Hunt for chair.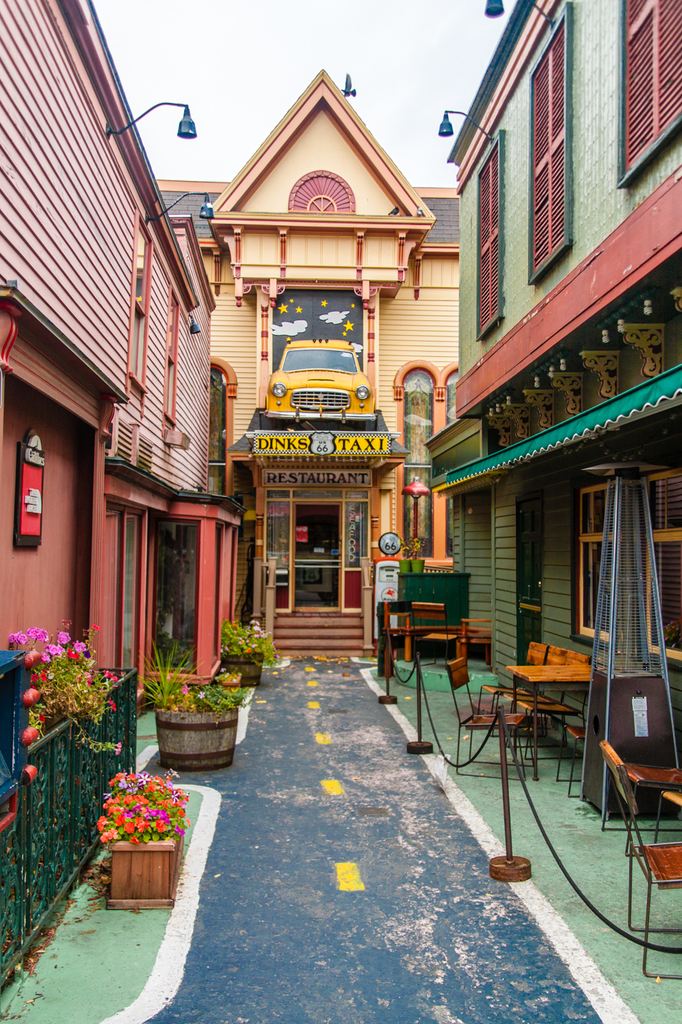
Hunted down at locate(501, 641, 567, 750).
